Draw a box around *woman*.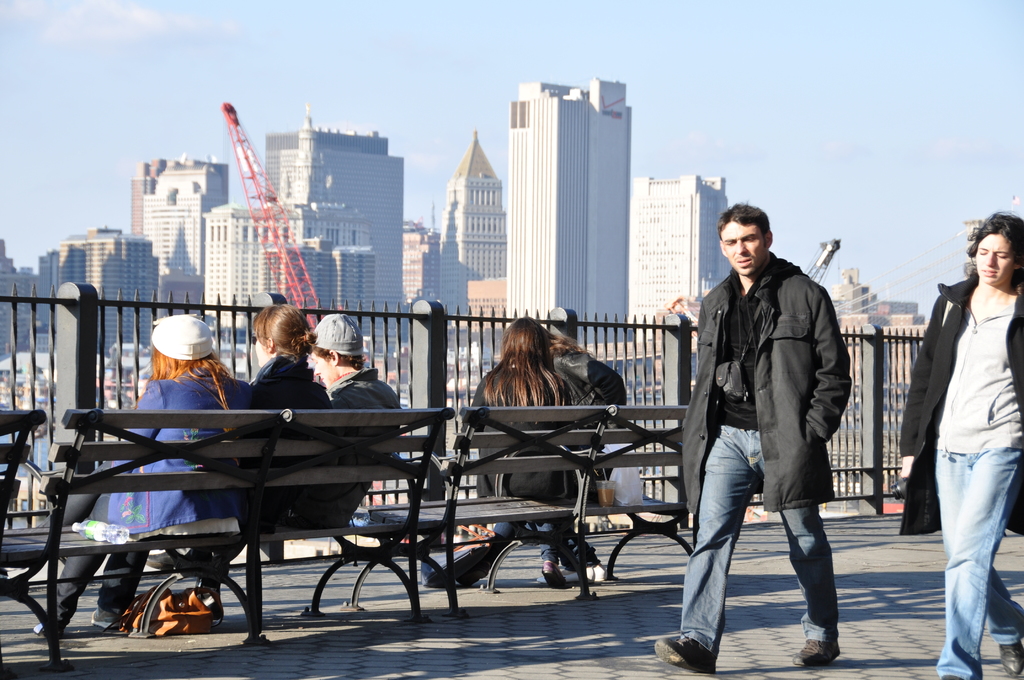
select_region(15, 309, 255, 639).
